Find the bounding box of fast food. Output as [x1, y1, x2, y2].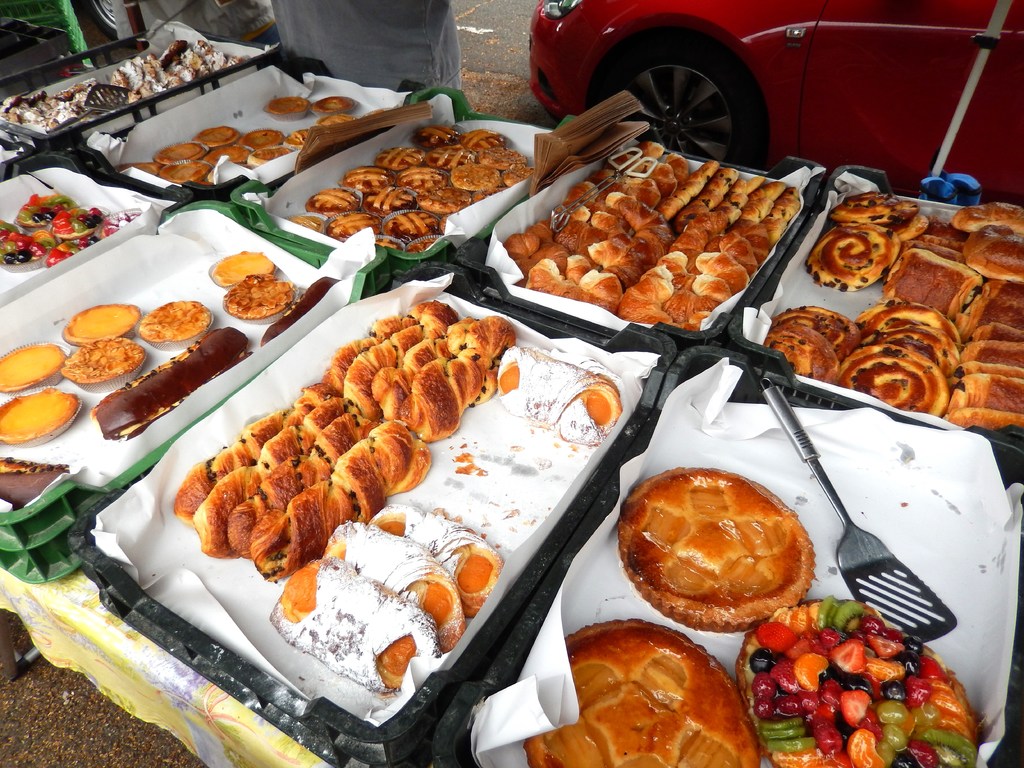
[285, 127, 313, 150].
